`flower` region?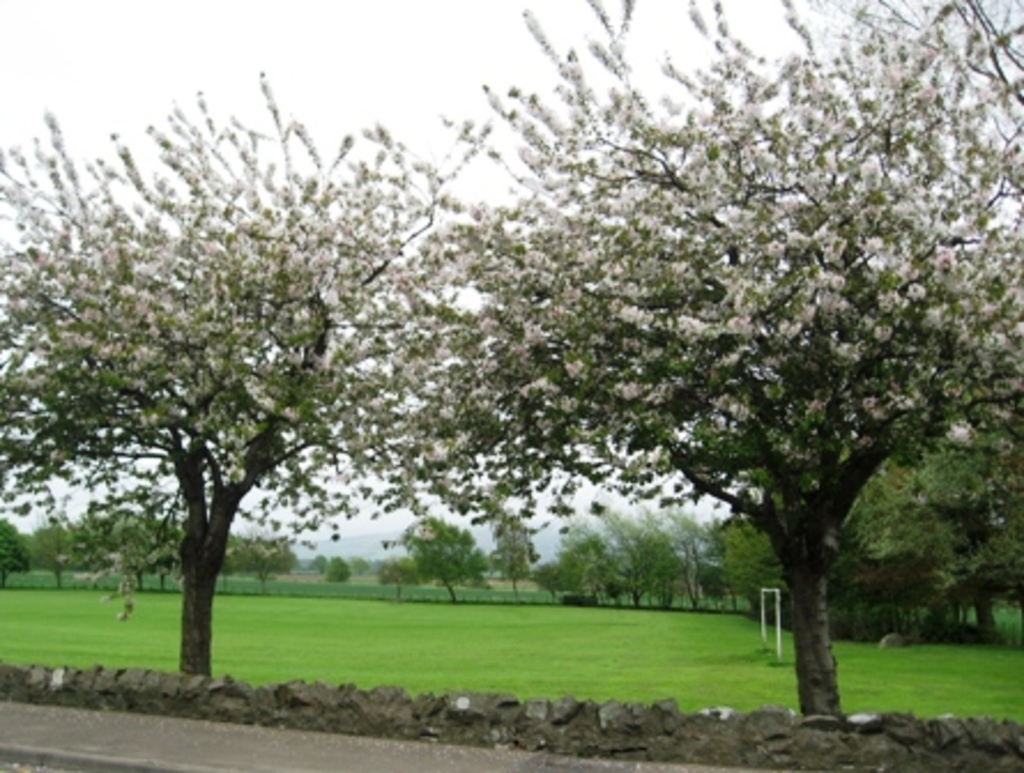
{"x1": 617, "y1": 380, "x2": 637, "y2": 407}
